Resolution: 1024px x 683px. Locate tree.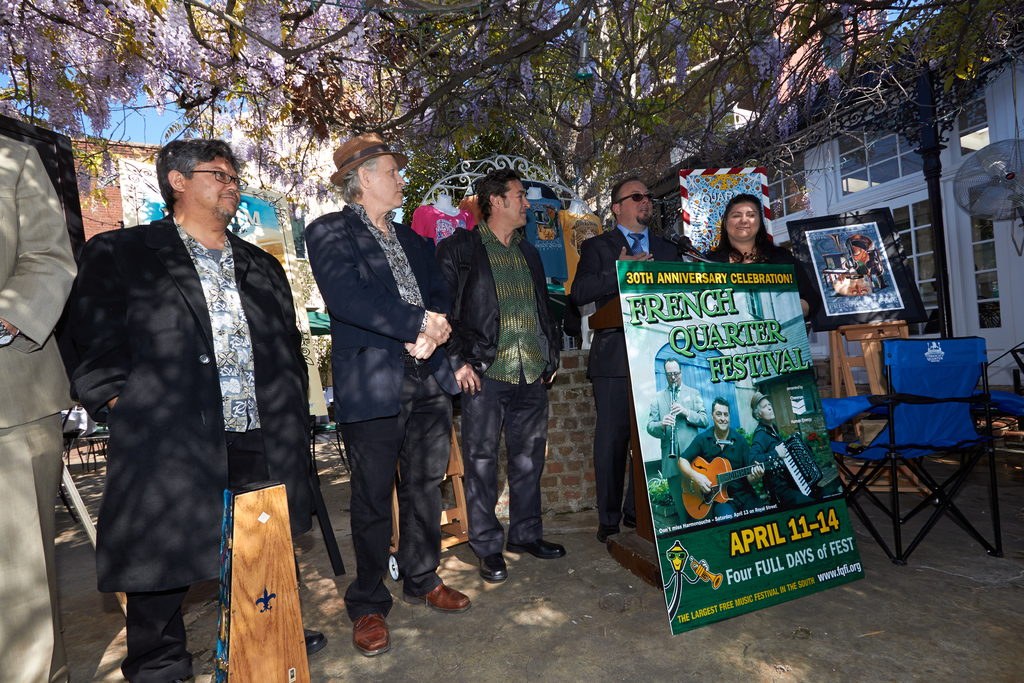
[left=381, top=0, right=1023, bottom=227].
